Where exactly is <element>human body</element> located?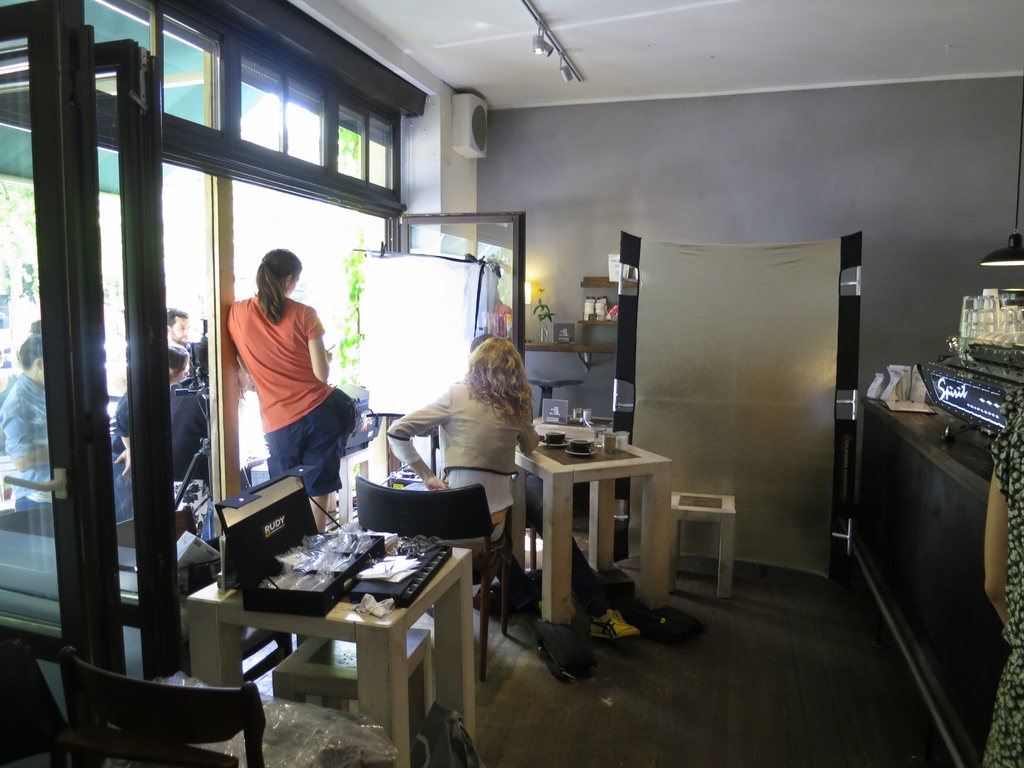
Its bounding box is l=386, t=385, r=542, b=606.
